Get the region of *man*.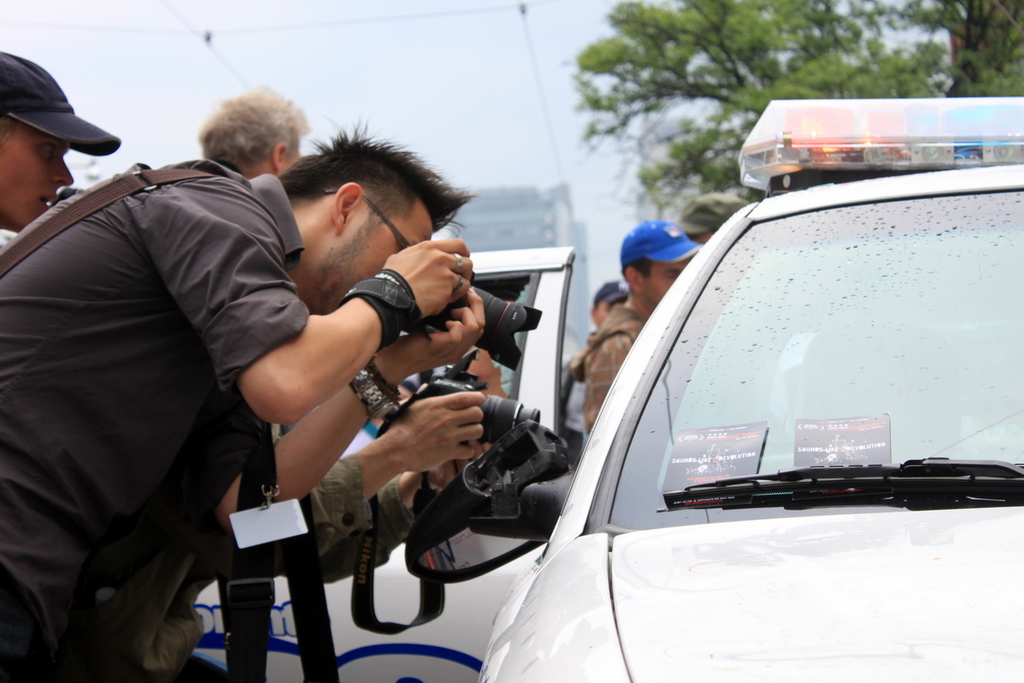
<bbox>0, 51, 78, 236</bbox>.
